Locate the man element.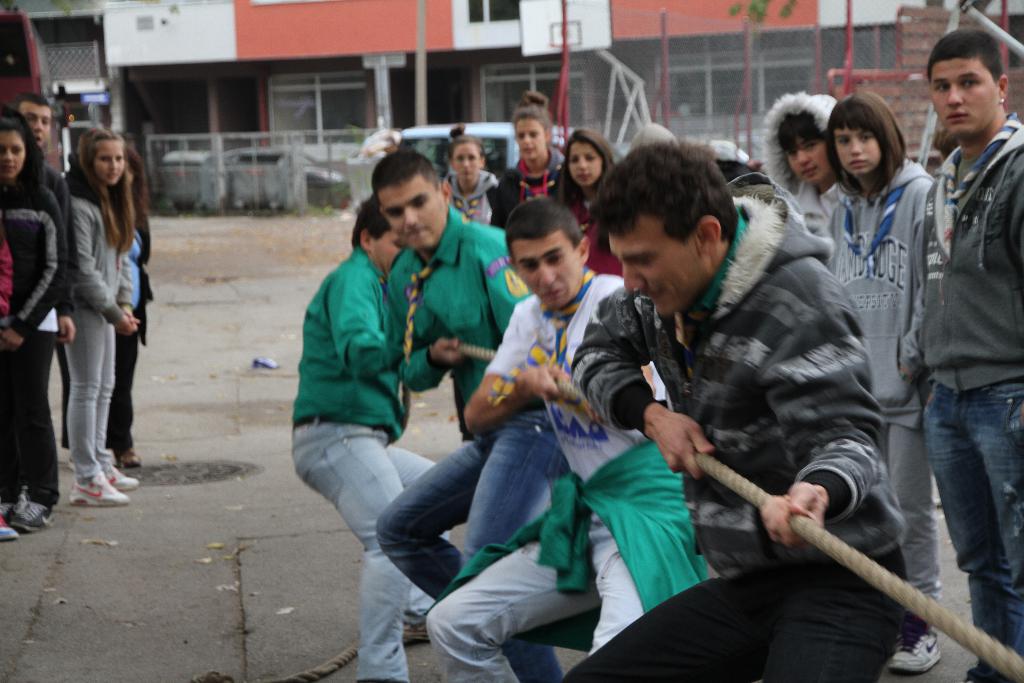
Element bbox: pyautogui.locateOnScreen(559, 149, 908, 682).
